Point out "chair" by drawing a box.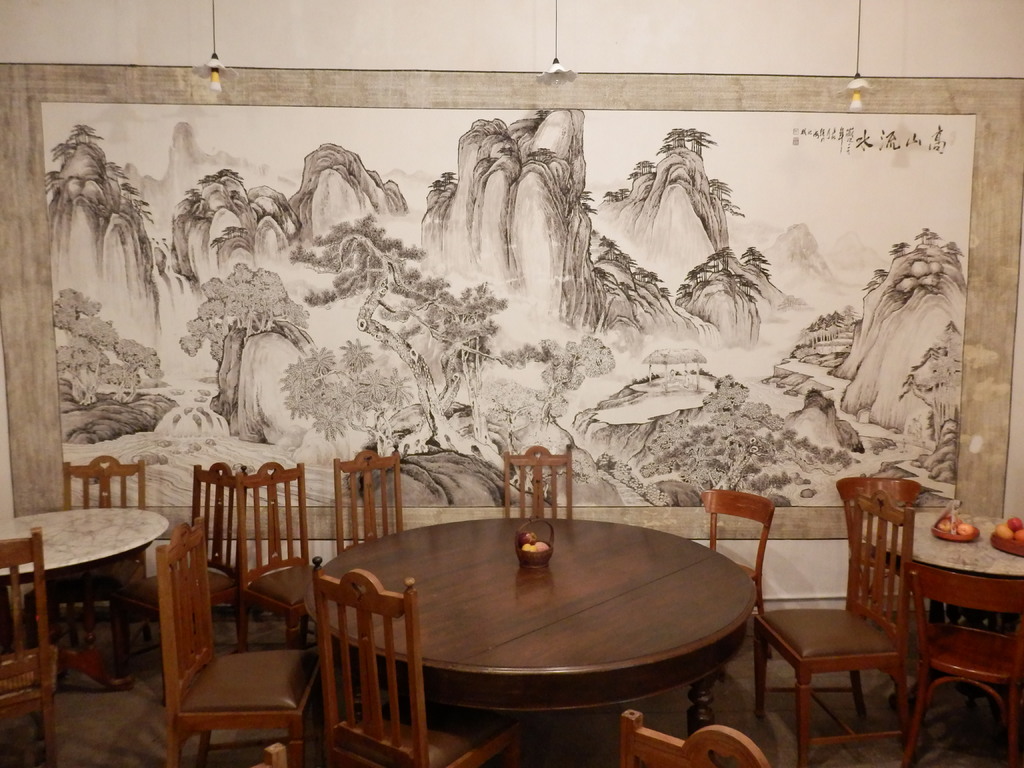
box=[334, 451, 403, 550].
